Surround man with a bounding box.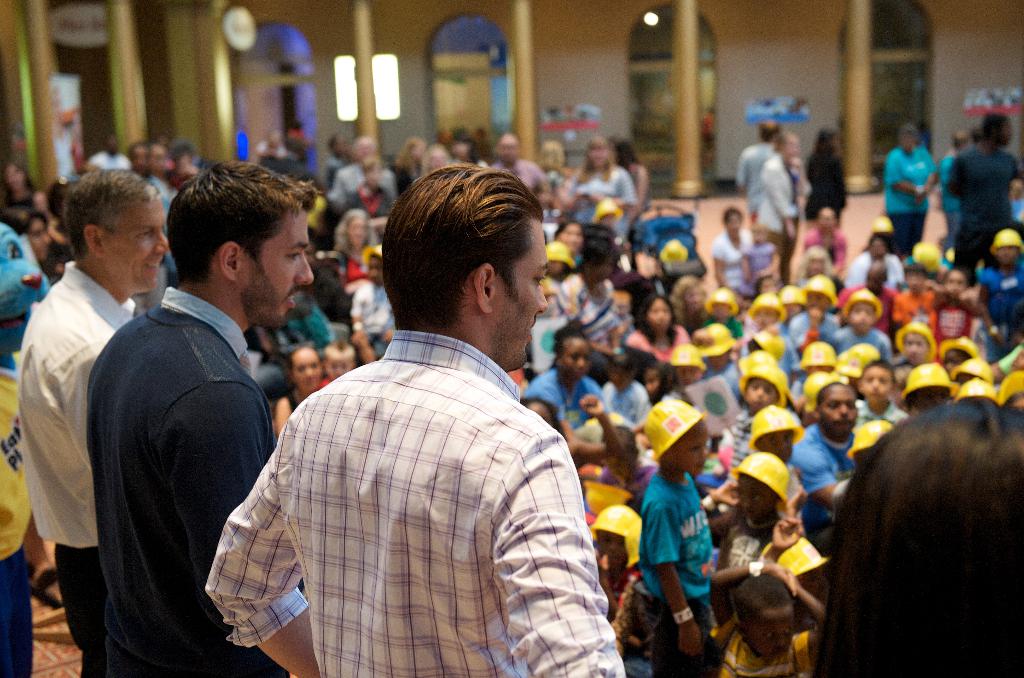
[77, 177, 294, 677].
